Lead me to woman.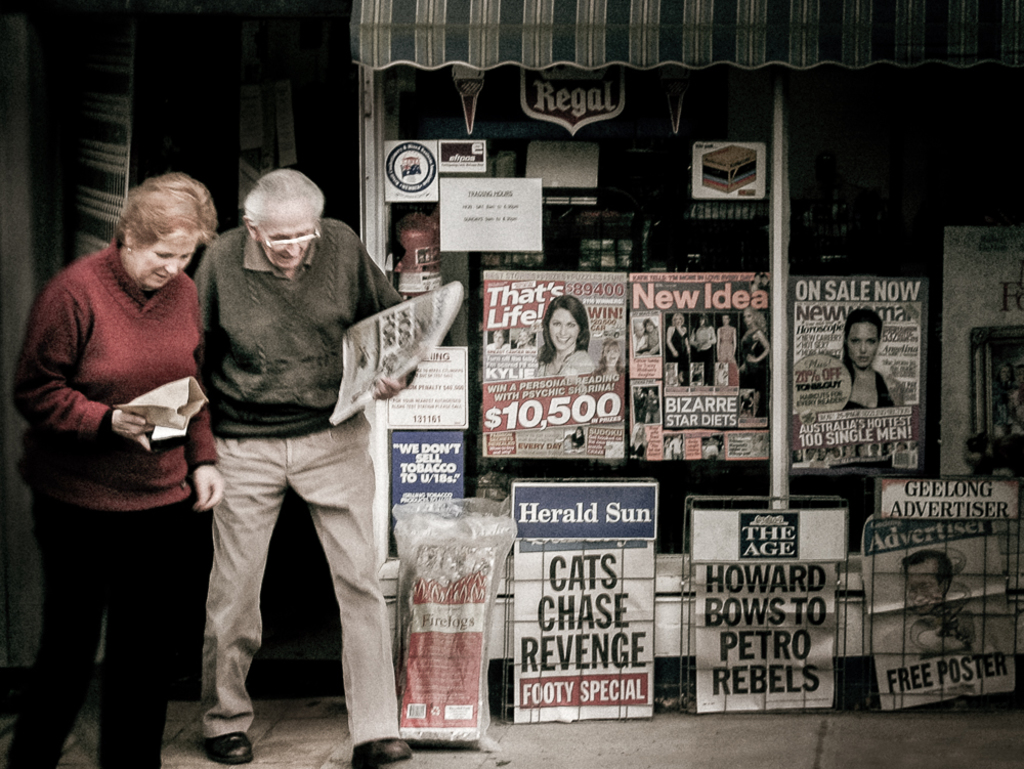
Lead to box=[841, 443, 854, 457].
